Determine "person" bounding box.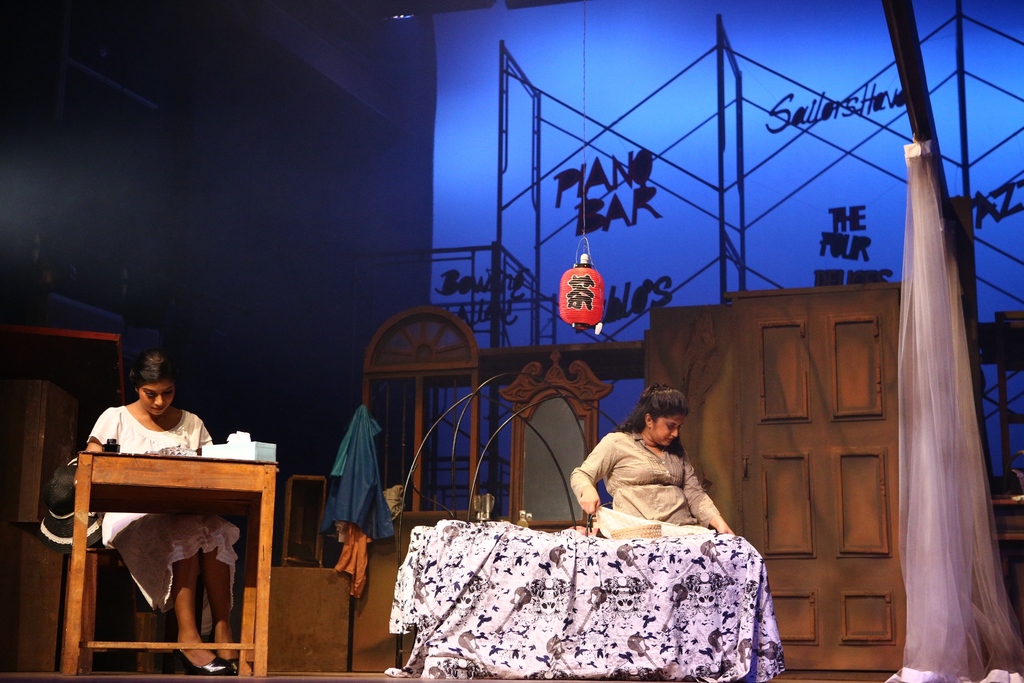
Determined: region(85, 347, 245, 673).
